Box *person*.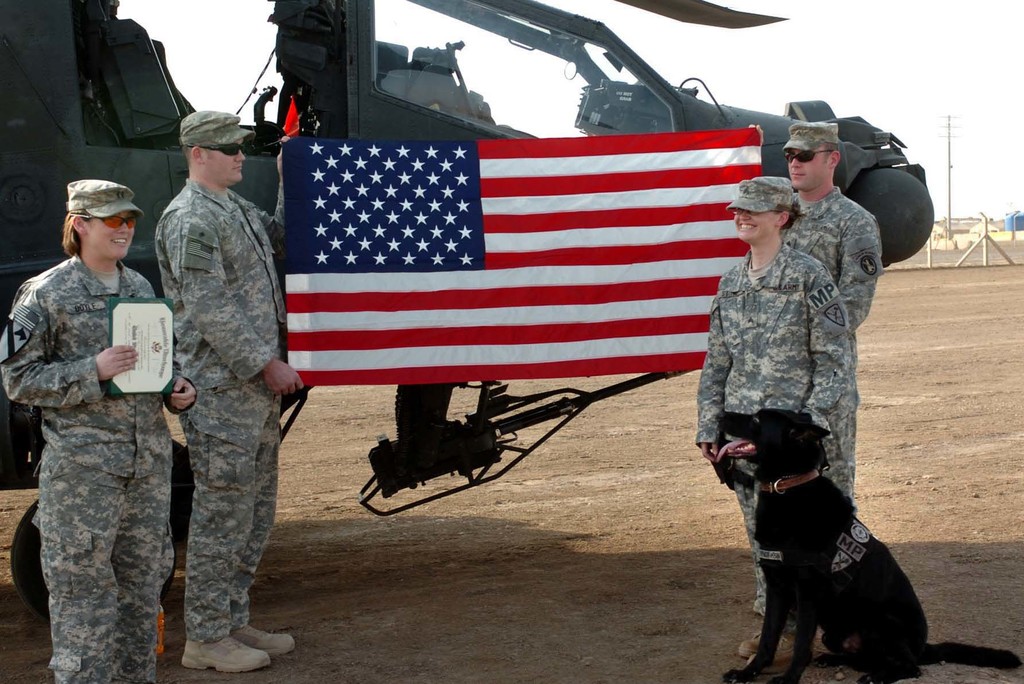
crop(148, 105, 307, 672).
